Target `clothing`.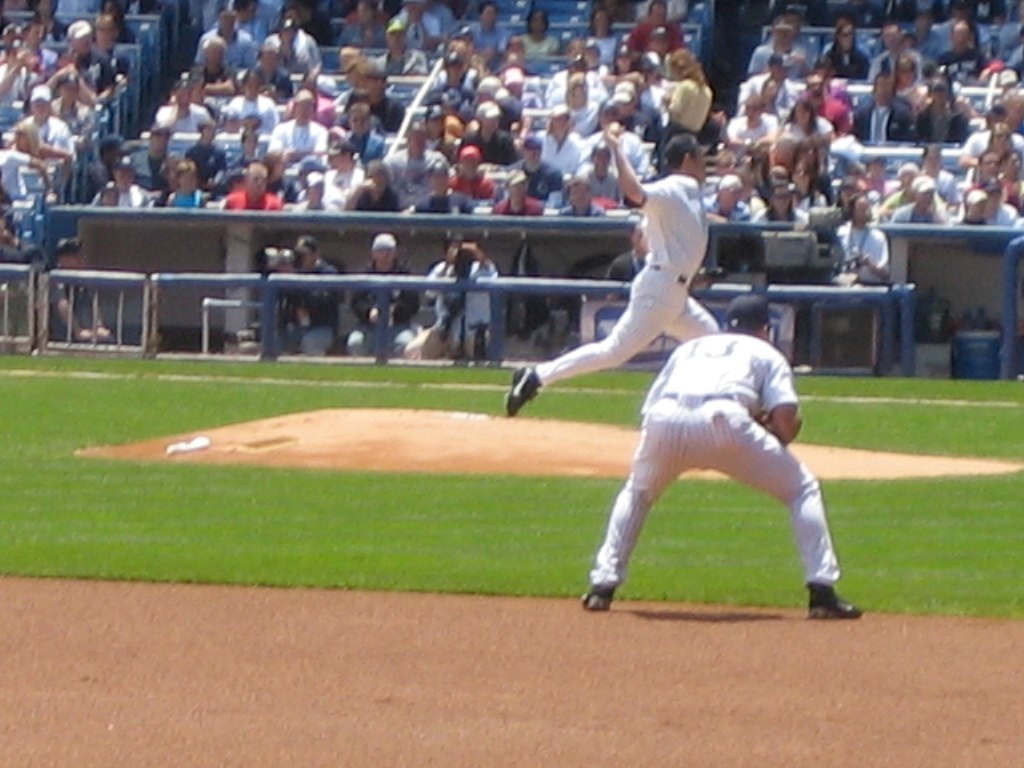
Target region: bbox=(219, 97, 268, 121).
